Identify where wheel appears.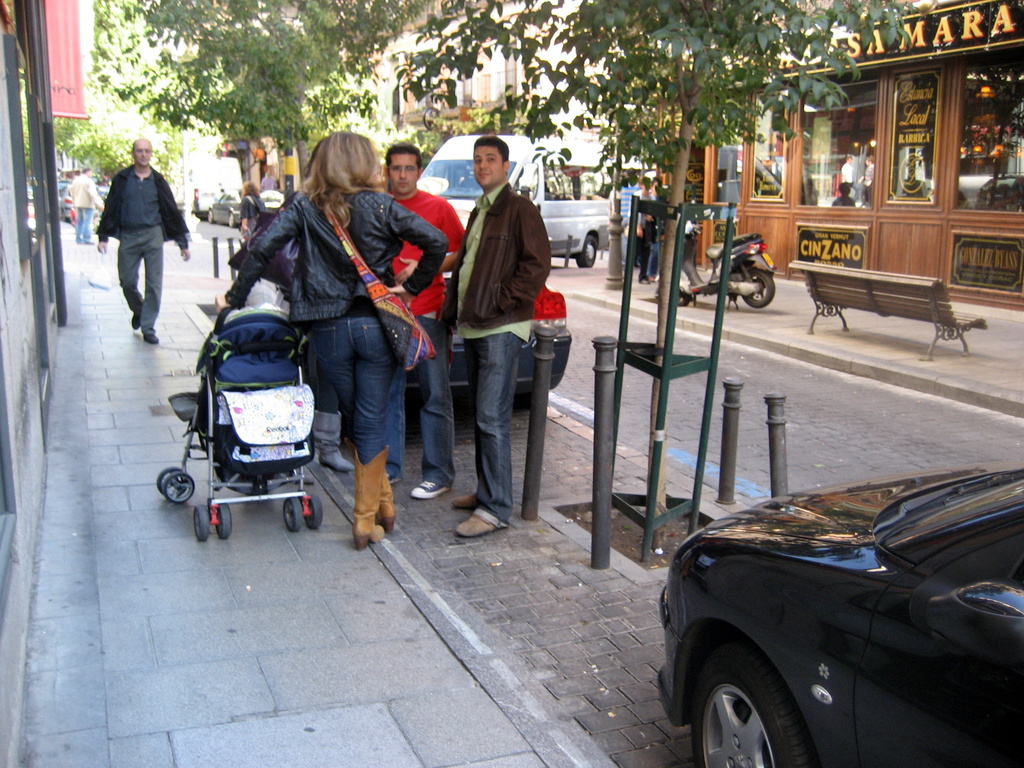
Appears at [160, 468, 180, 487].
